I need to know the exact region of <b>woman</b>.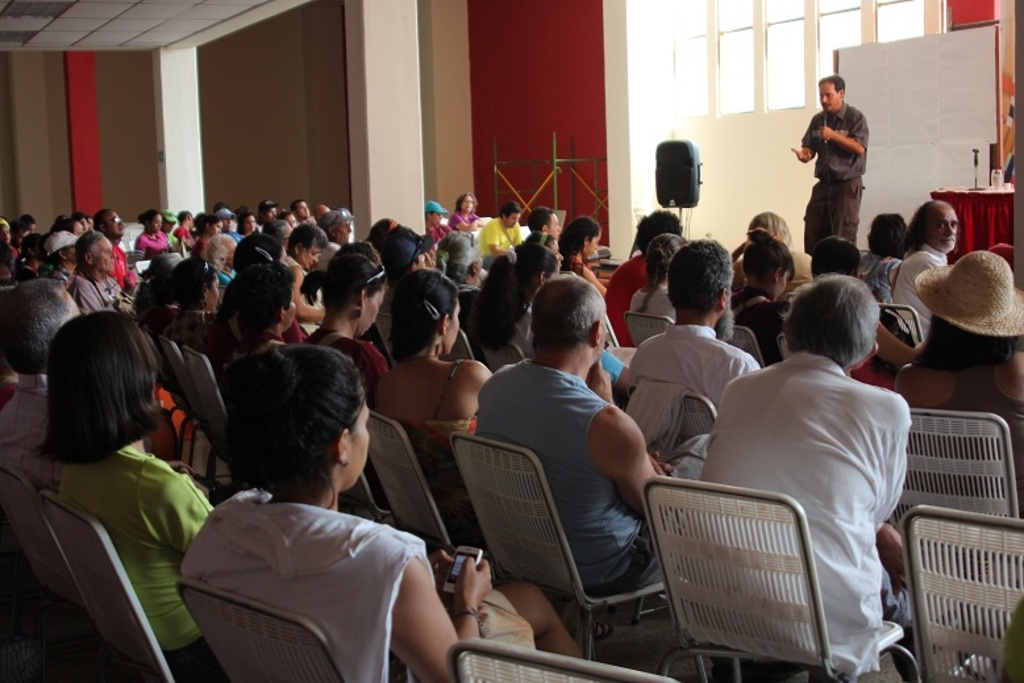
Region: pyautogui.locateOnScreen(157, 261, 229, 358).
